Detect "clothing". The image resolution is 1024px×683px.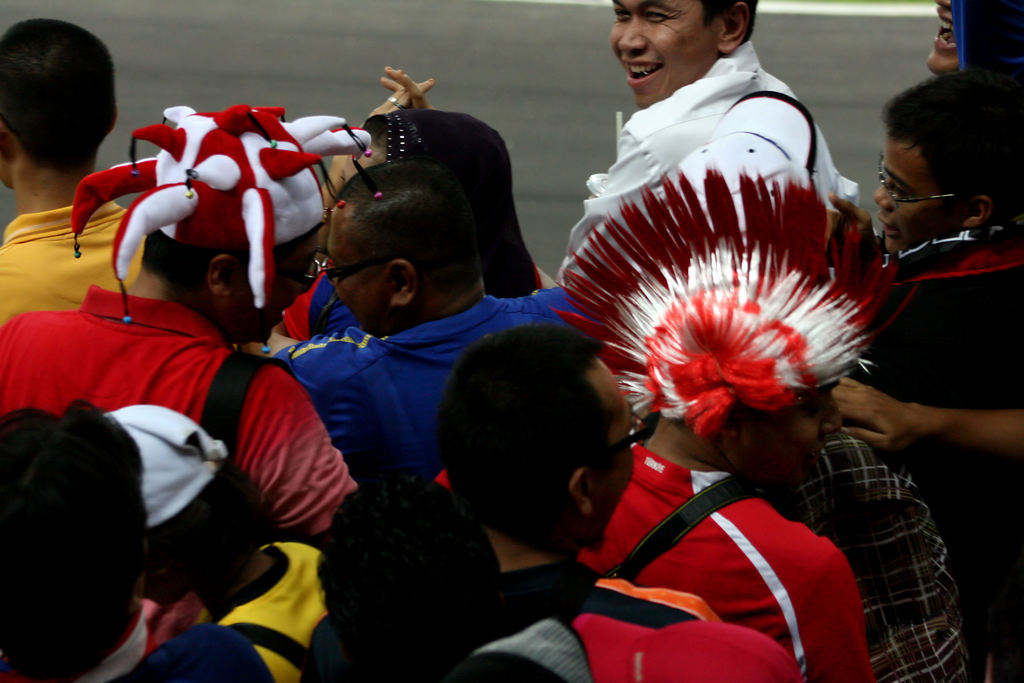
rect(504, 559, 811, 682).
